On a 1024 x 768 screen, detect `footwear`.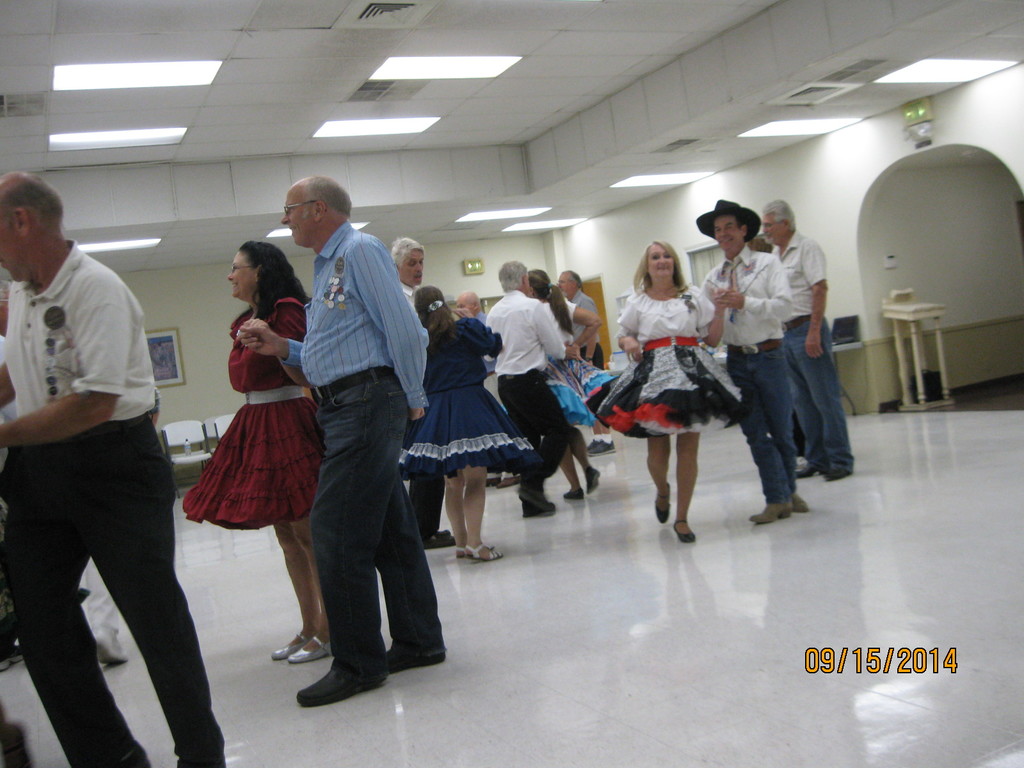
box=[589, 438, 616, 455].
